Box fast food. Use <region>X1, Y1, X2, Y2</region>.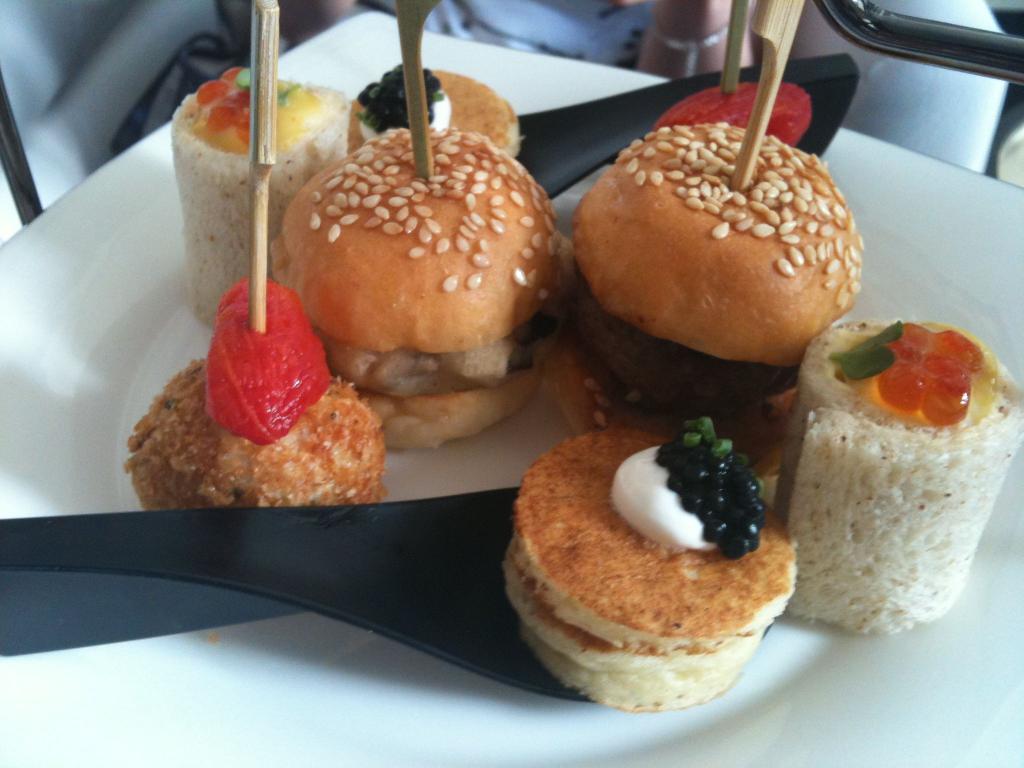
<region>500, 430, 796, 715</region>.
